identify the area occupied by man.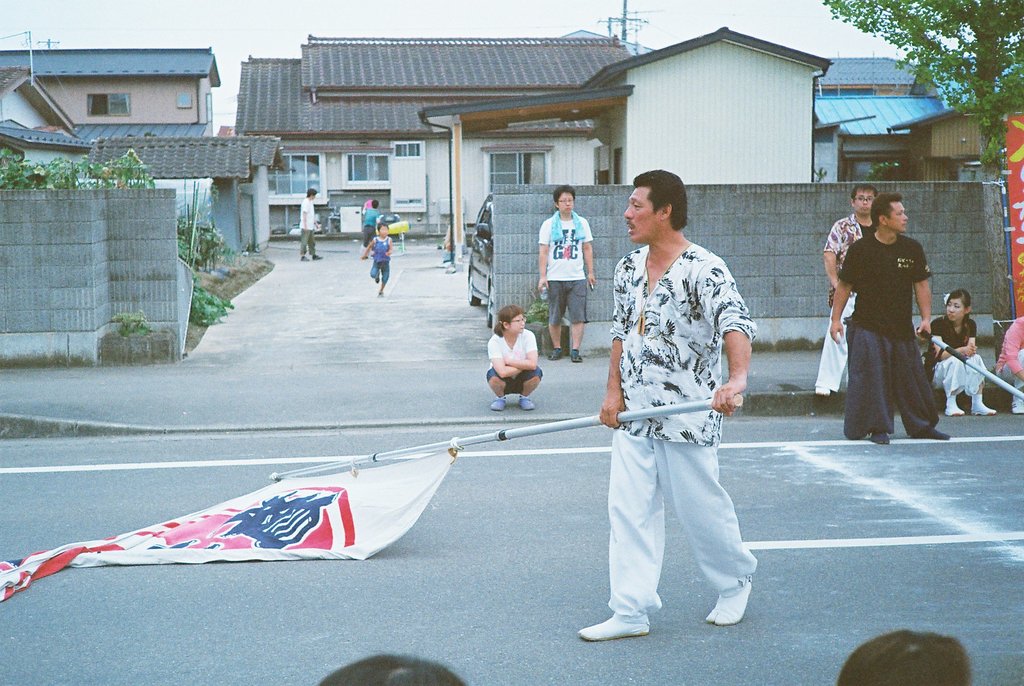
Area: <bbox>816, 186, 879, 407</bbox>.
